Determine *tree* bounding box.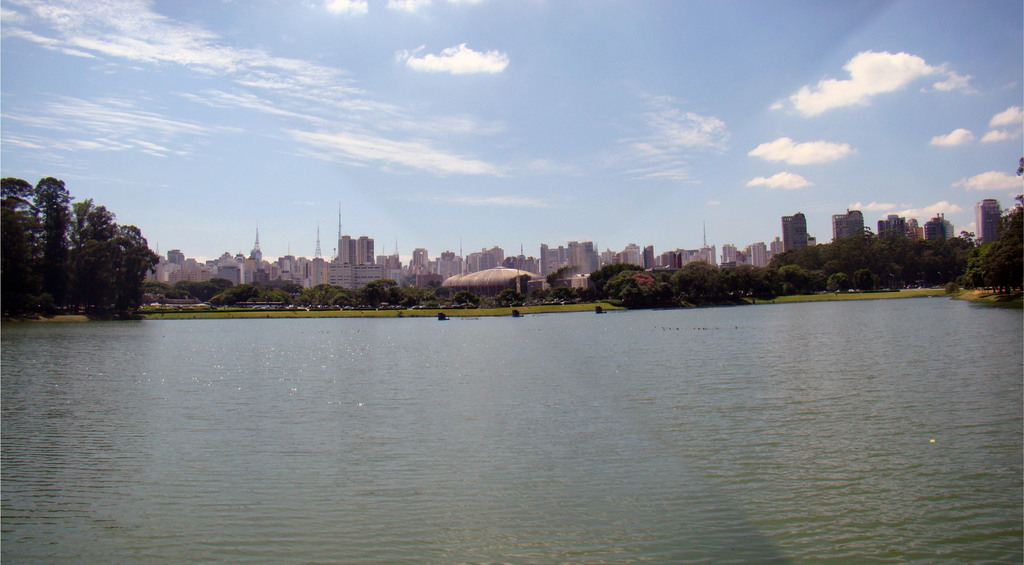
Determined: {"x1": 854, "y1": 271, "x2": 876, "y2": 290}.
